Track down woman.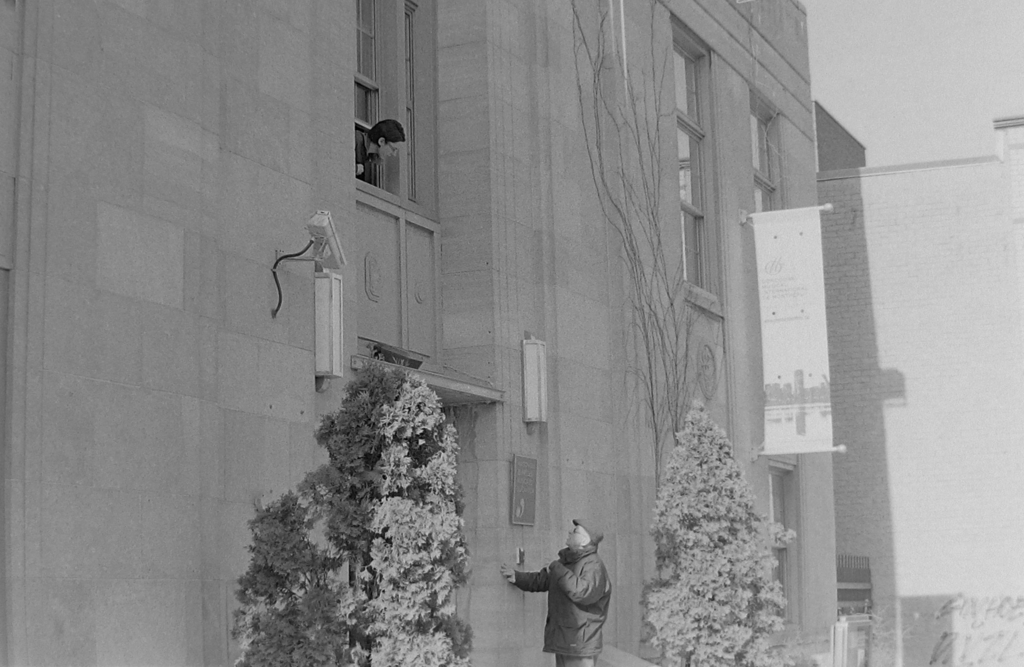
Tracked to (355, 119, 403, 177).
